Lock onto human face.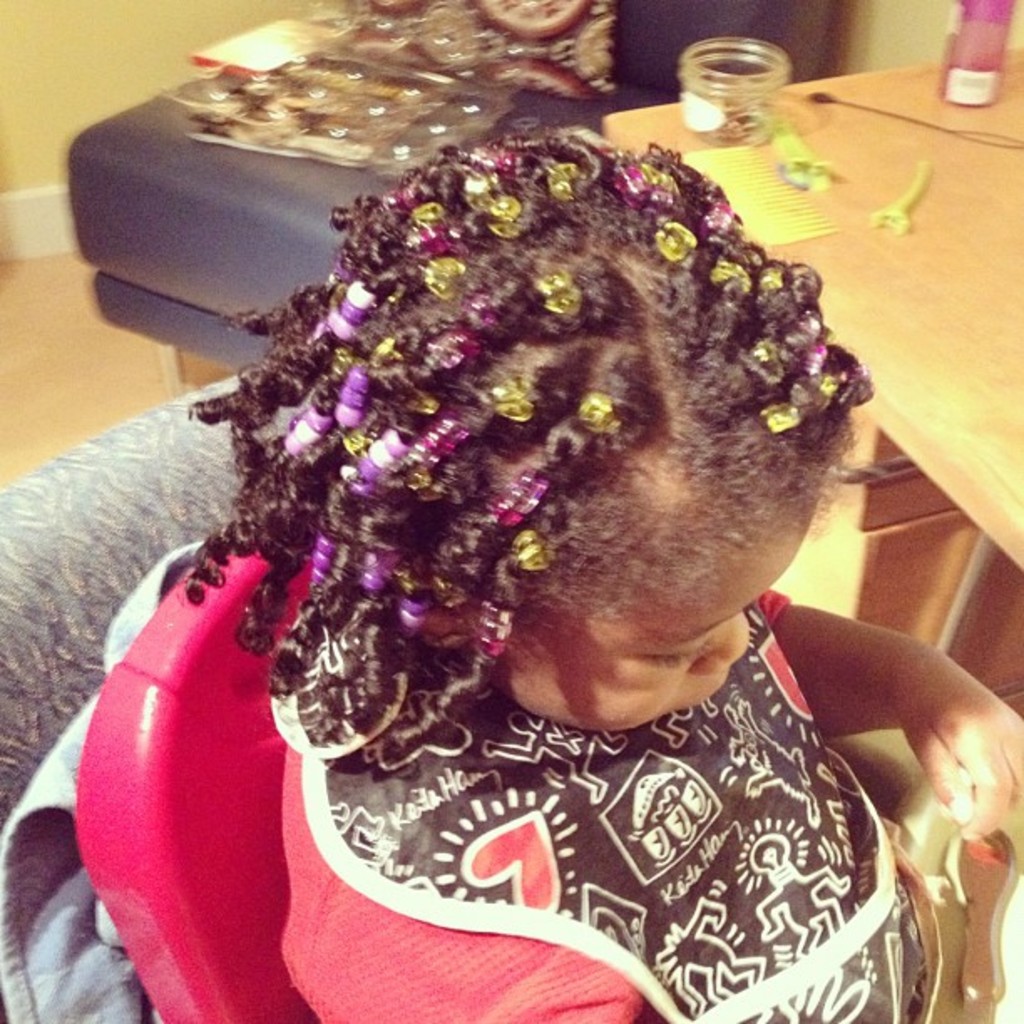
Locked: (x1=507, y1=472, x2=820, y2=736).
